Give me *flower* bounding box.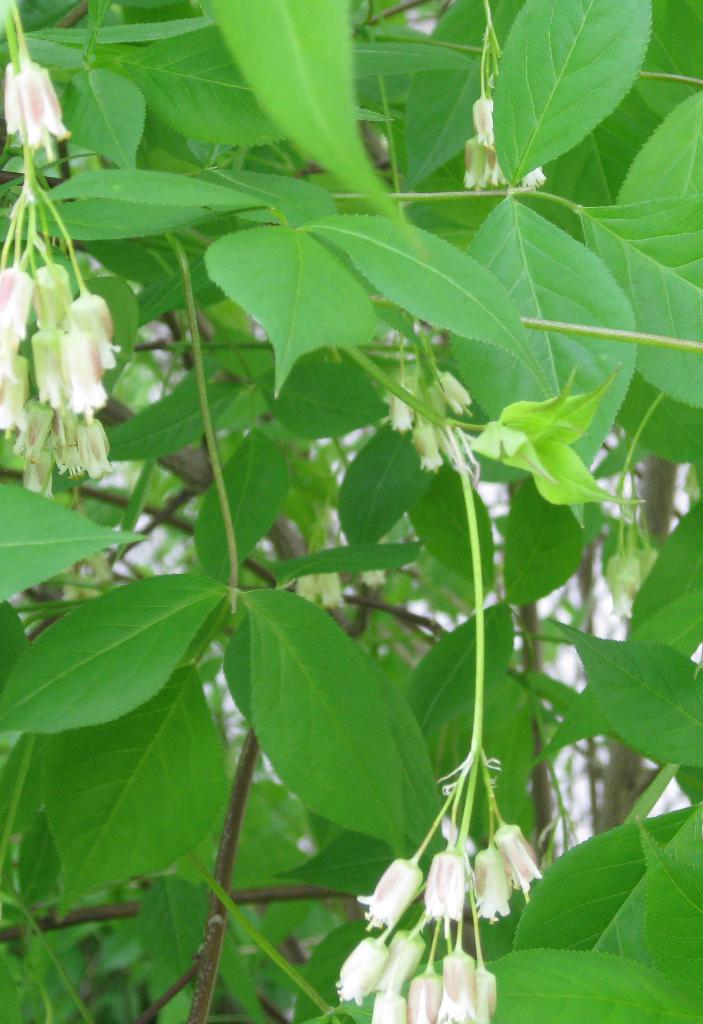
(517, 165, 543, 191).
